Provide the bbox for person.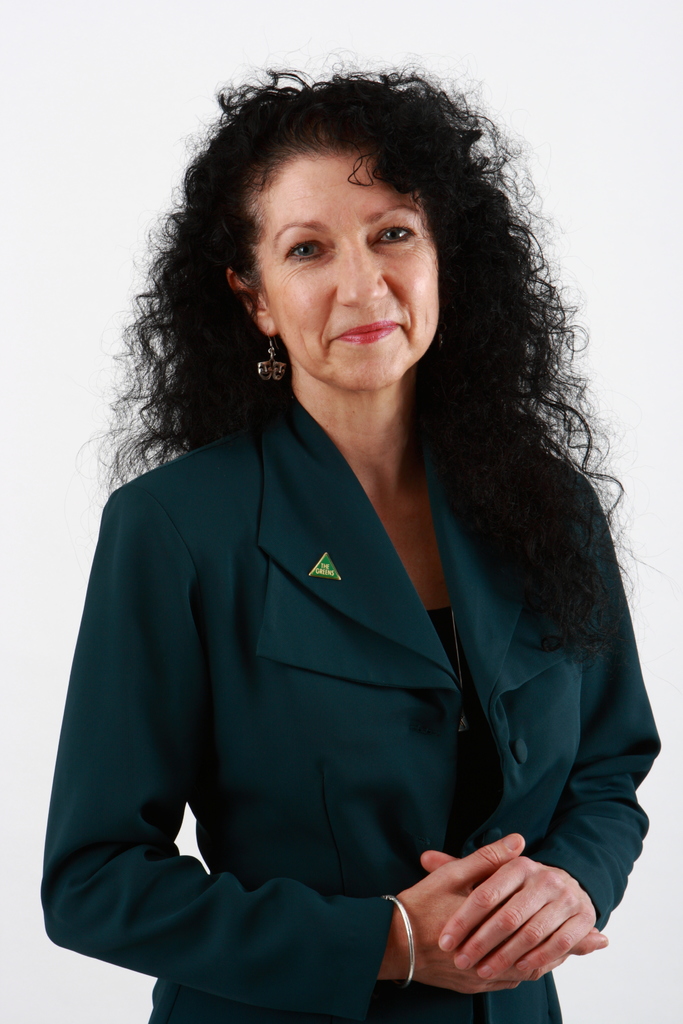
box=[31, 17, 678, 1023].
